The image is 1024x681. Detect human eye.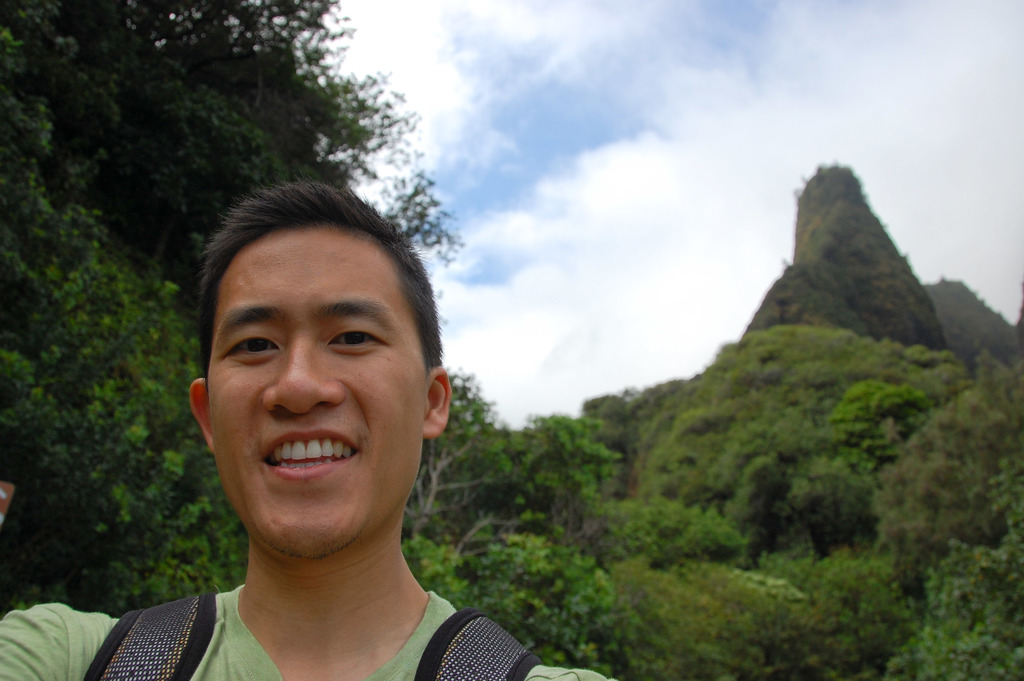
Detection: {"left": 320, "top": 325, "right": 385, "bottom": 356}.
